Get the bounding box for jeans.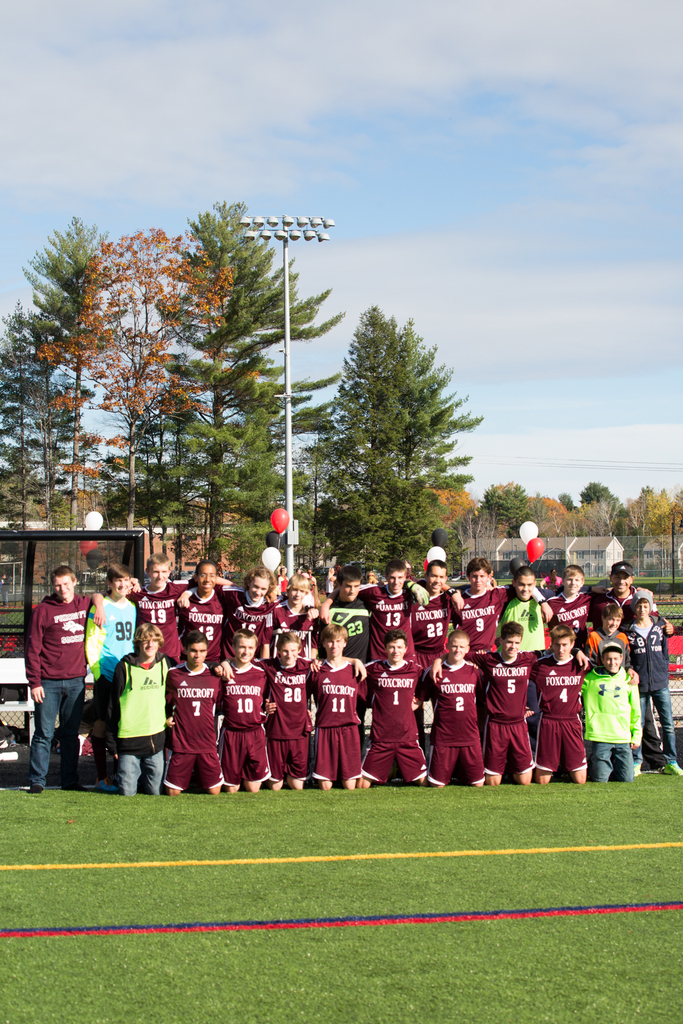
(88,683,124,774).
